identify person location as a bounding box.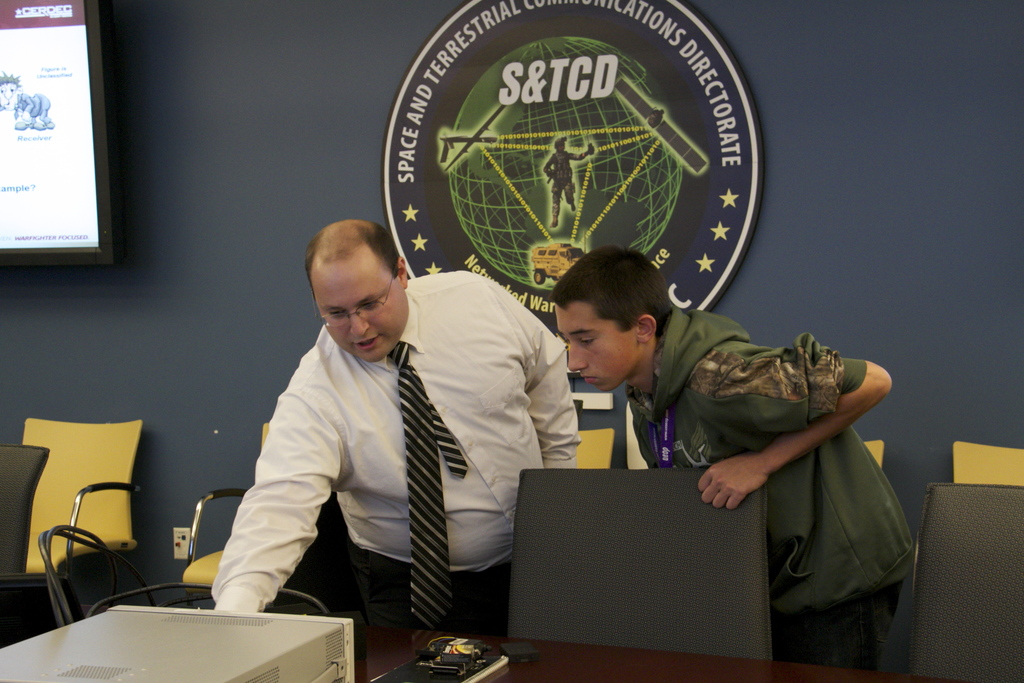
Rect(208, 220, 578, 638).
